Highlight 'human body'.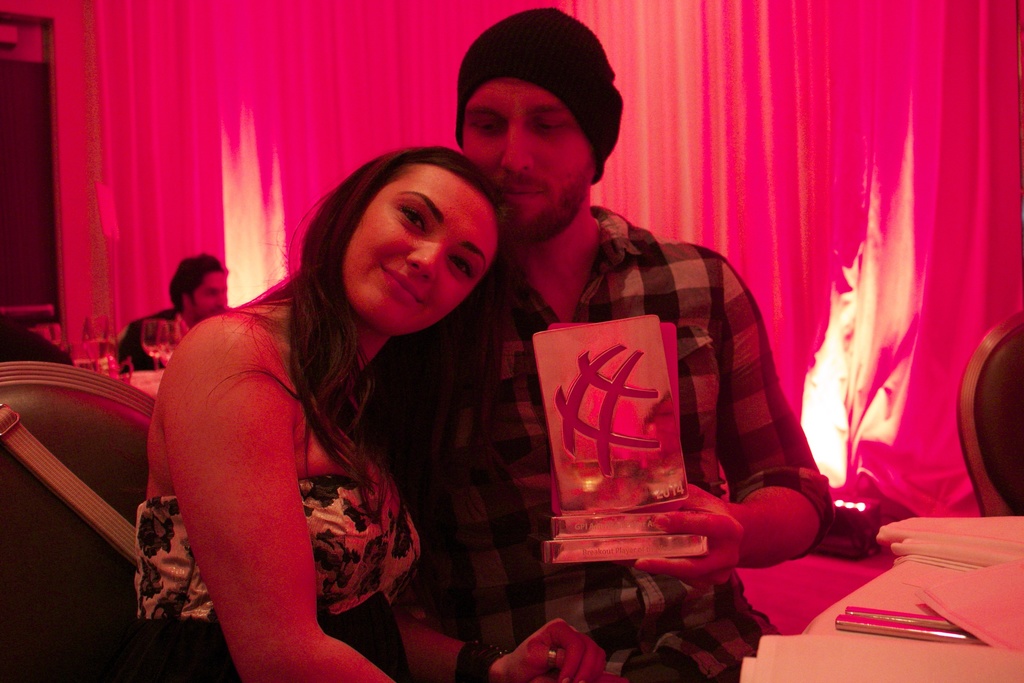
Highlighted region: l=113, t=309, r=195, b=373.
